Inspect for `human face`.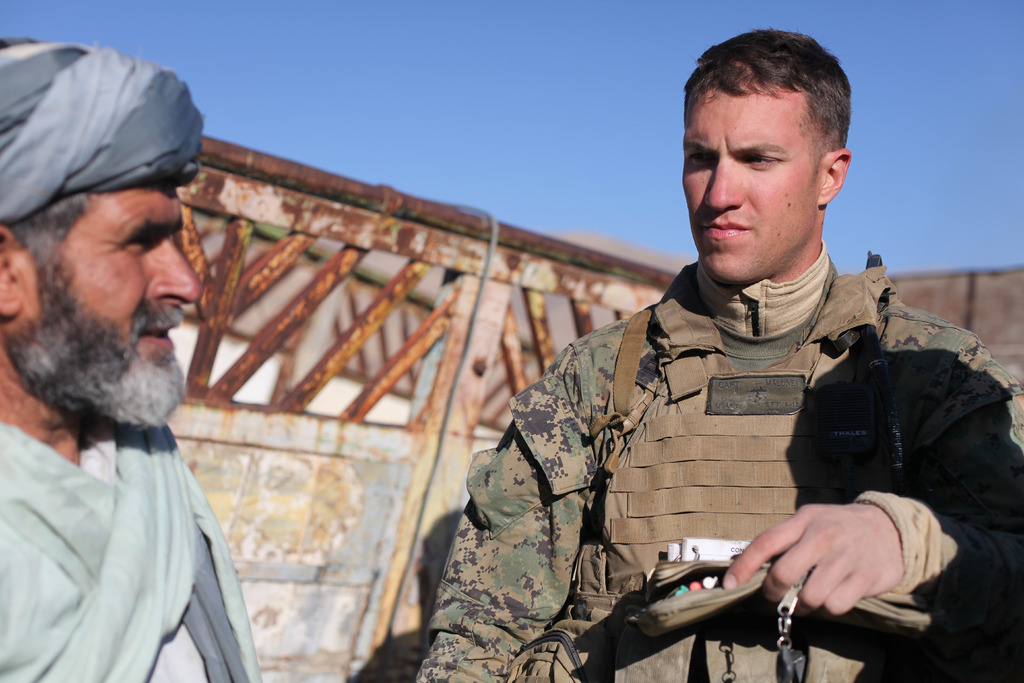
Inspection: rect(683, 89, 819, 290).
